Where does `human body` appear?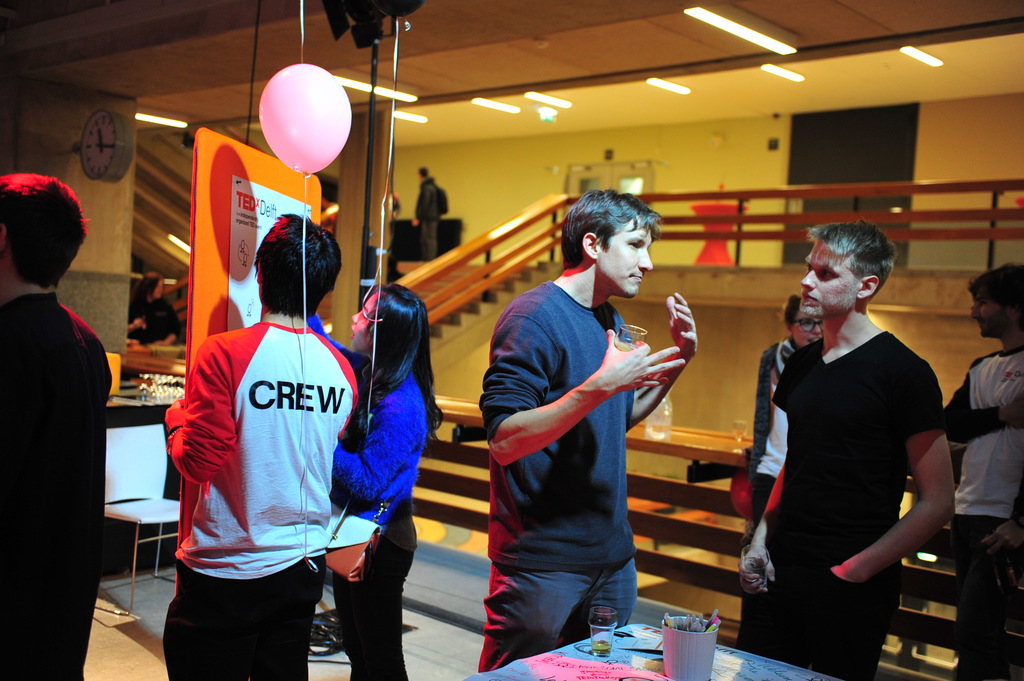
Appears at BBox(412, 170, 438, 261).
